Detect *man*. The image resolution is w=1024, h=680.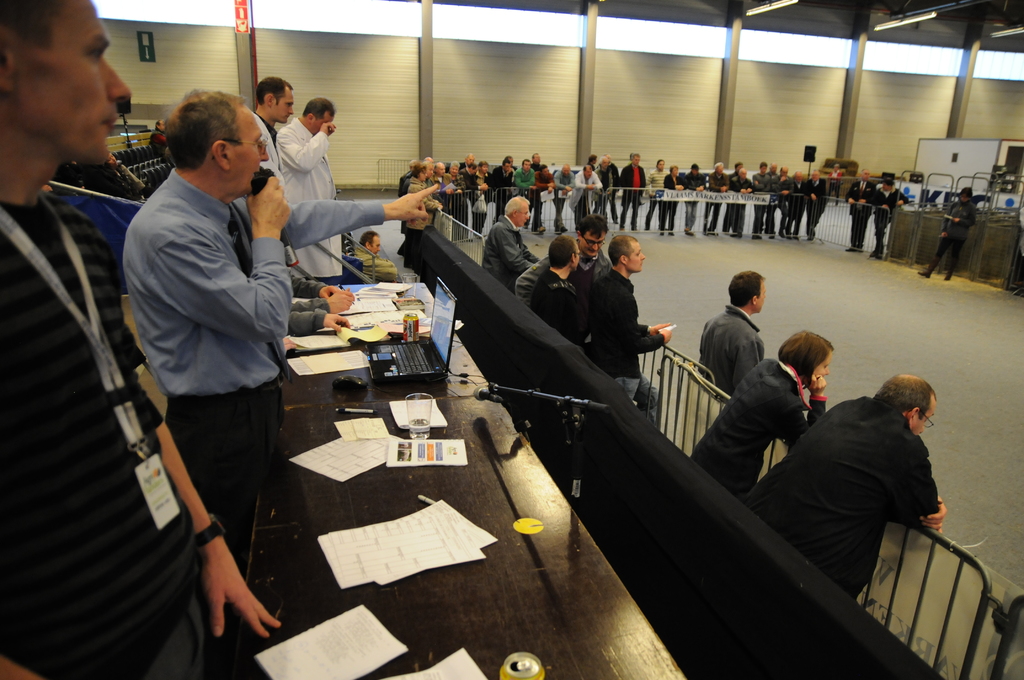
bbox(844, 174, 865, 254).
